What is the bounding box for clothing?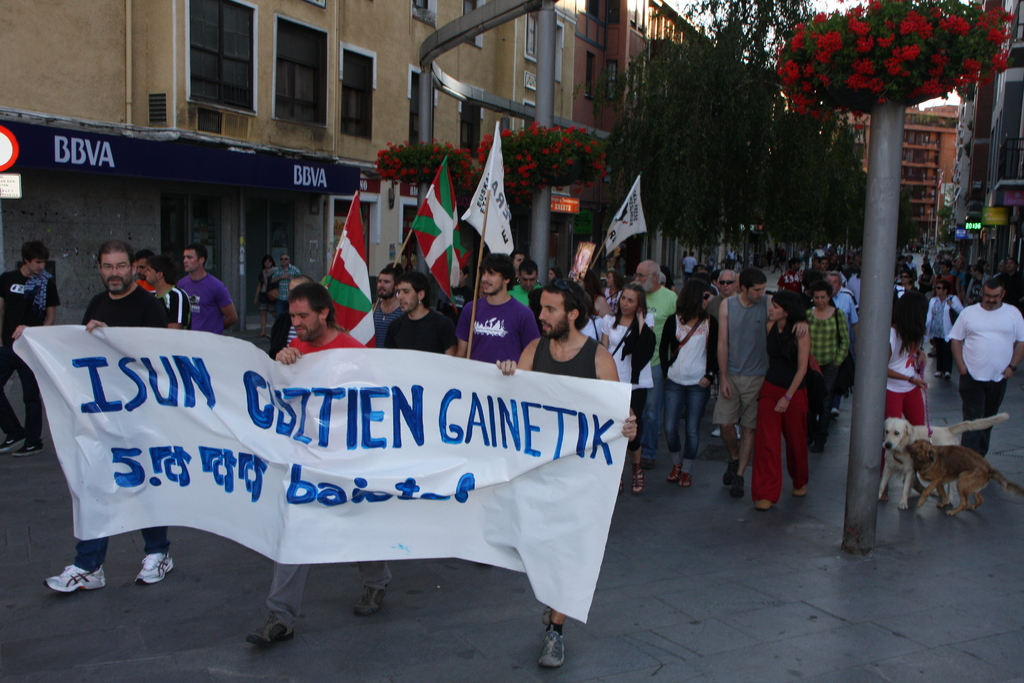
box=[926, 290, 972, 375].
